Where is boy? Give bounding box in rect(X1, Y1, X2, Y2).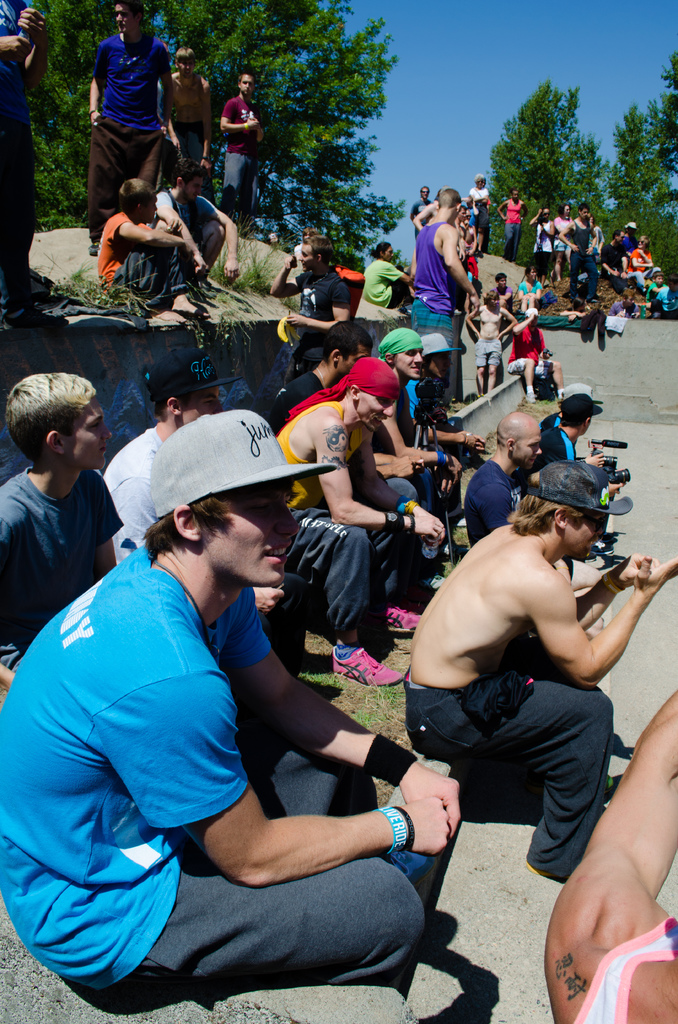
rect(381, 415, 652, 940).
